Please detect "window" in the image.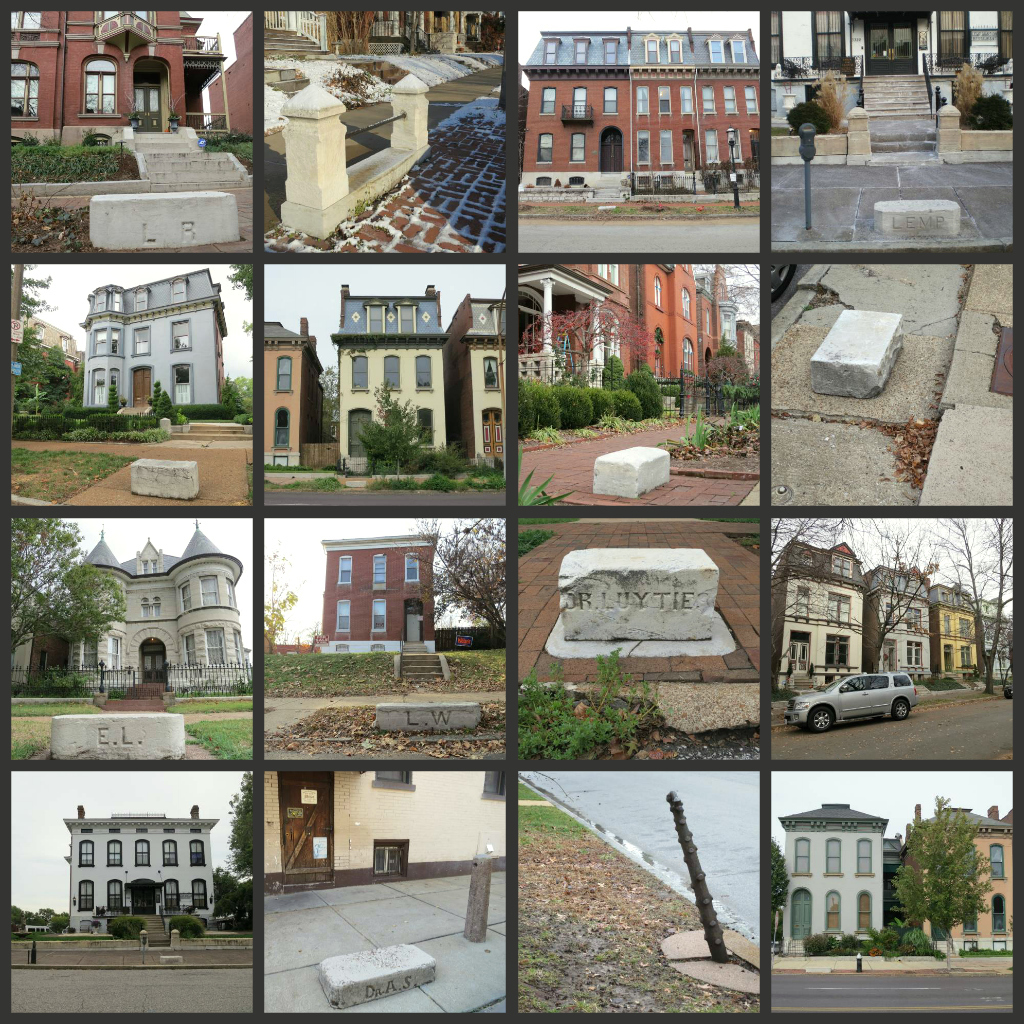
crop(345, 409, 374, 457).
